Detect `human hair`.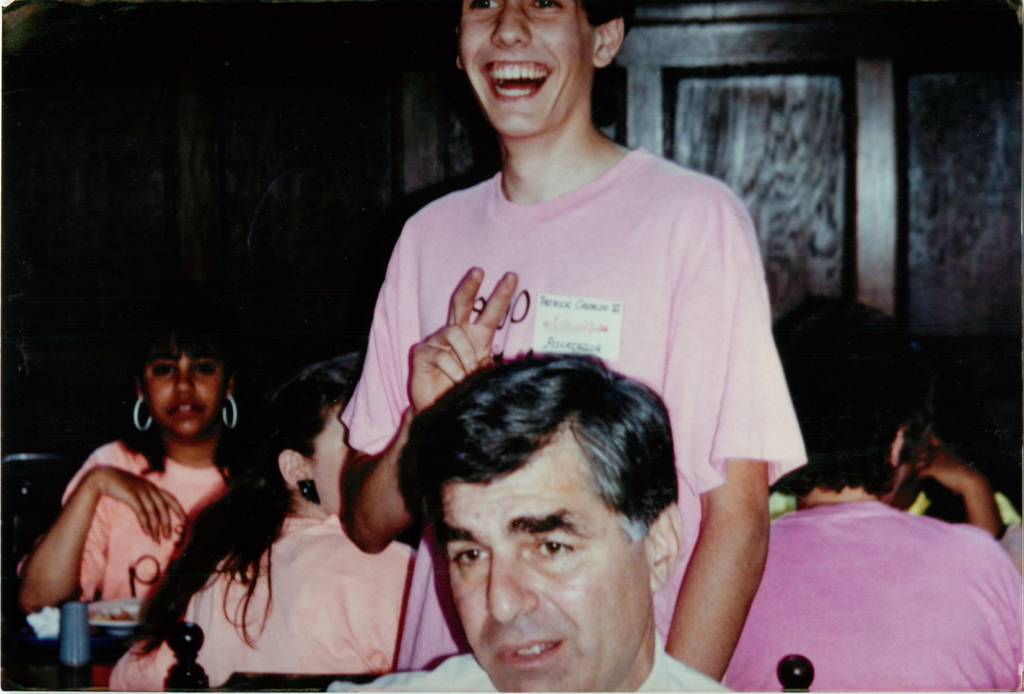
Detected at 779:288:920:495.
